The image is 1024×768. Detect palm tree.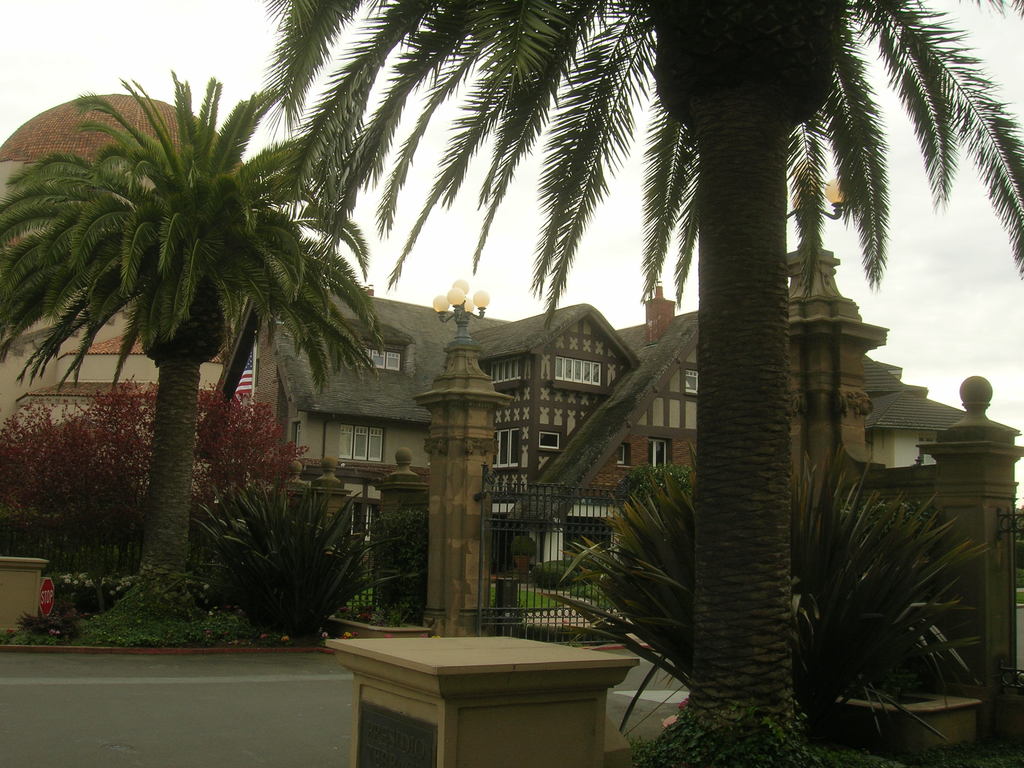
Detection: (left=326, top=0, right=992, bottom=359).
